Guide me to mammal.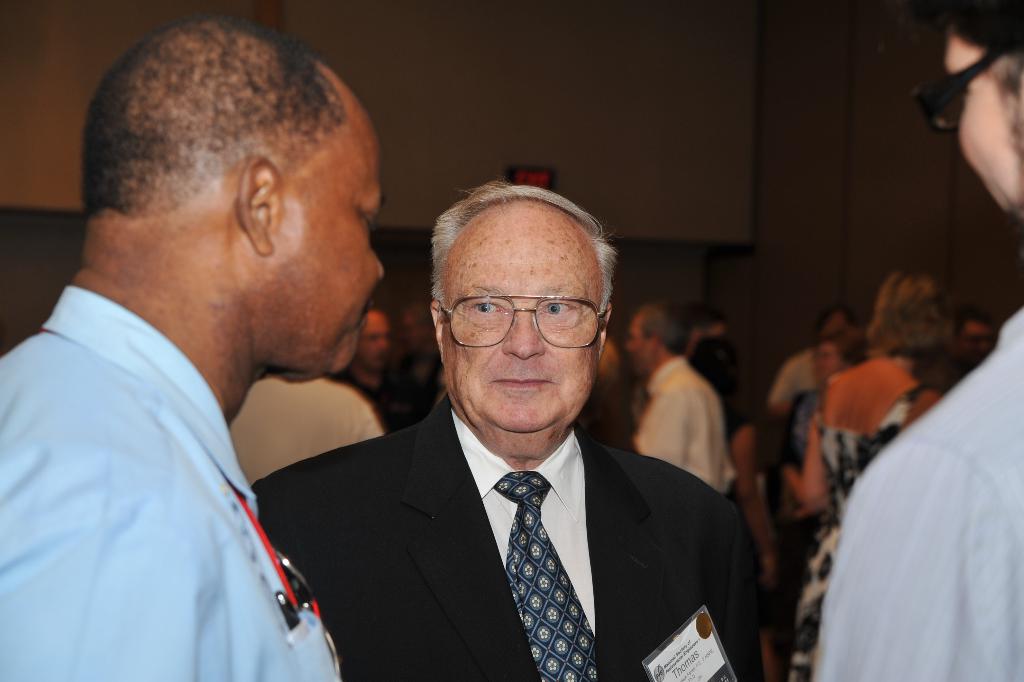
Guidance: locate(806, 0, 1023, 681).
